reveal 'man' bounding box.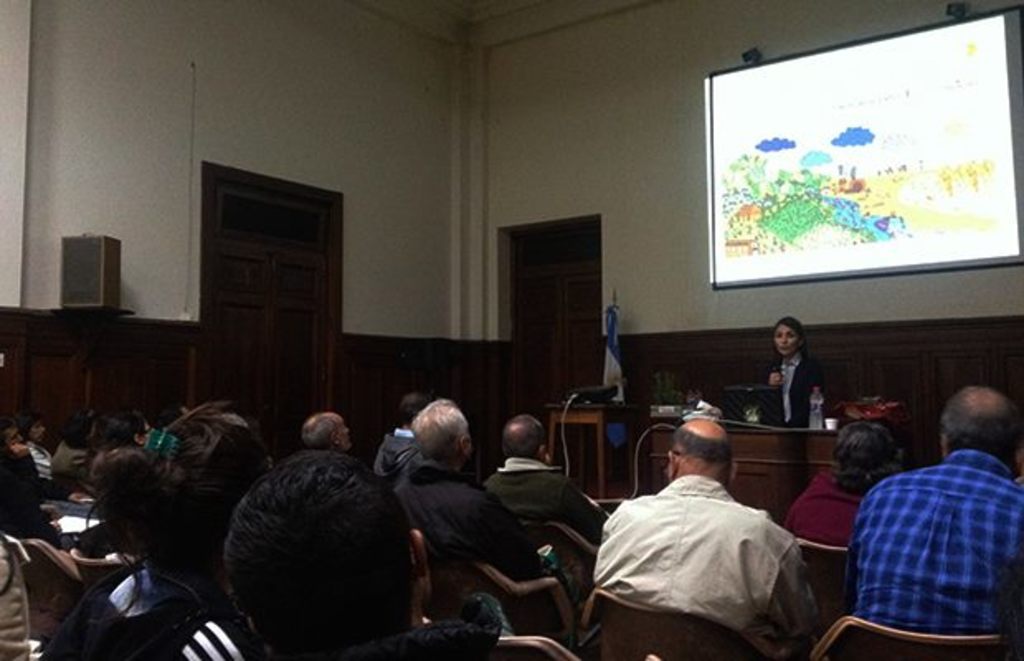
Revealed: <bbox>301, 408, 353, 456</bbox>.
